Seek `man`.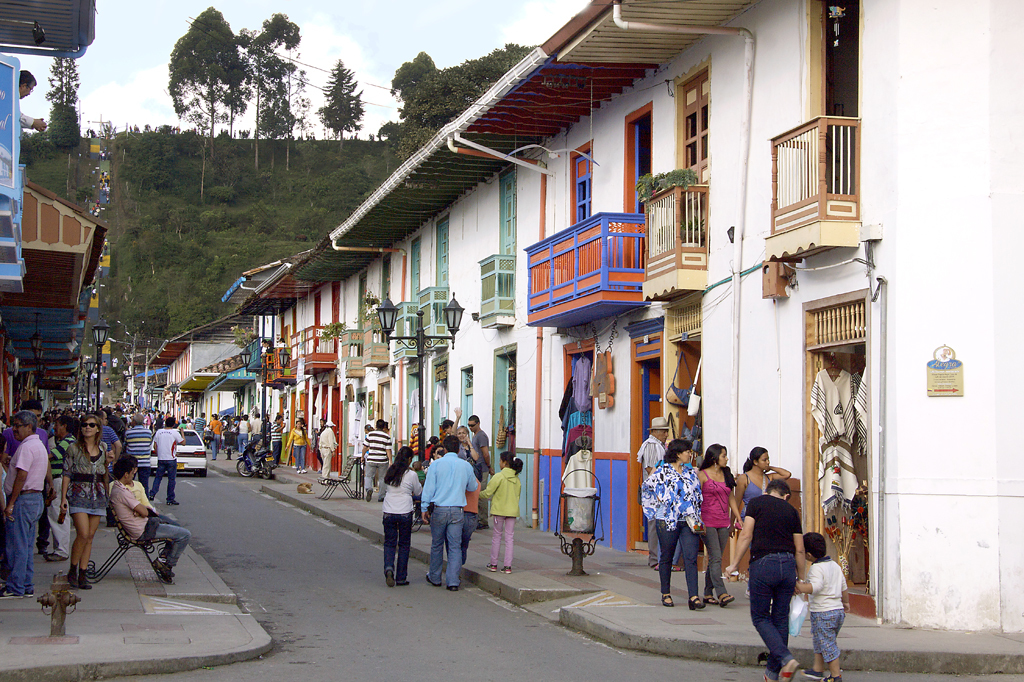
124 413 152 497.
